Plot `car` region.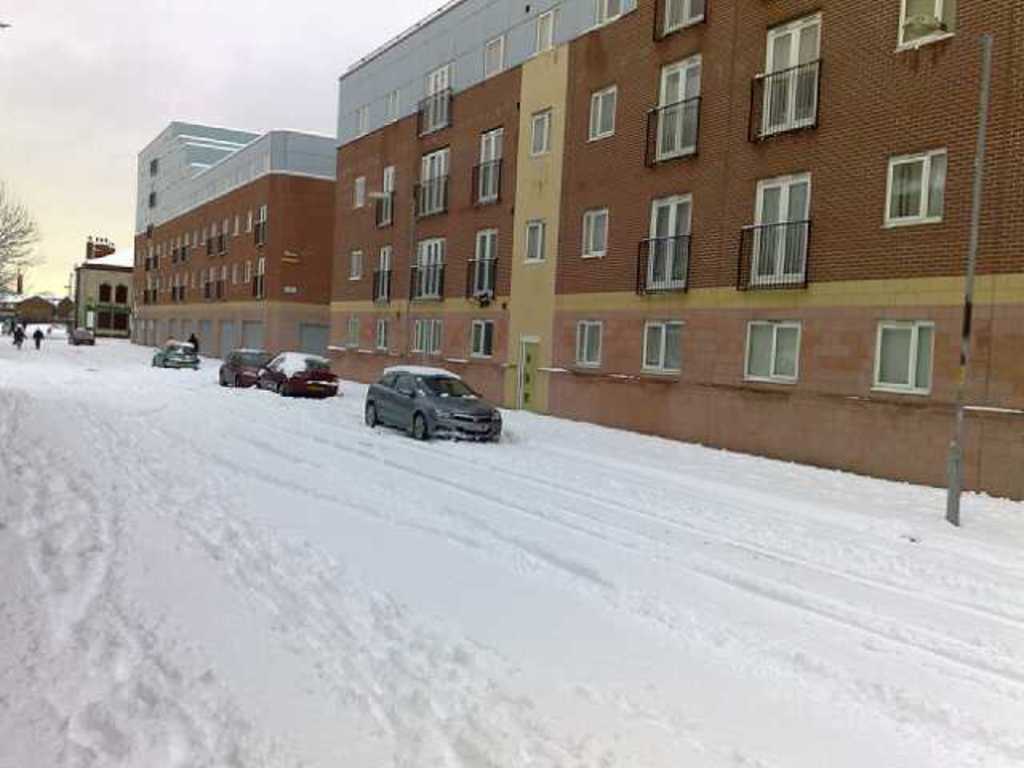
Plotted at <region>74, 325, 93, 344</region>.
